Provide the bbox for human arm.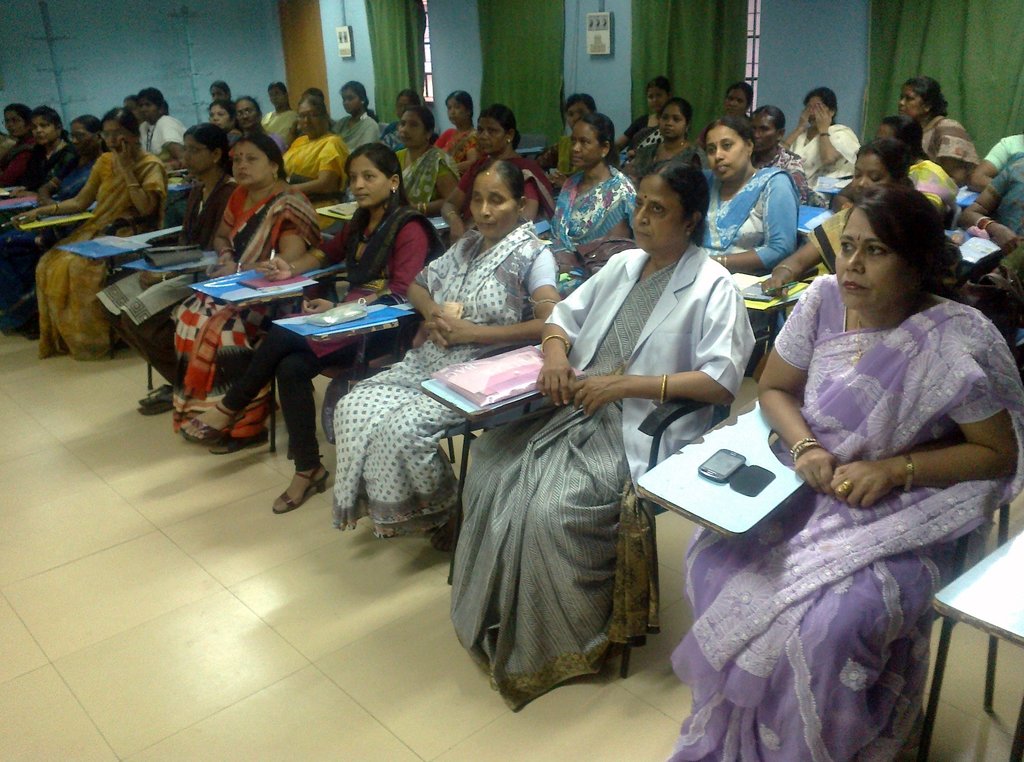
bbox=(961, 134, 1023, 193).
